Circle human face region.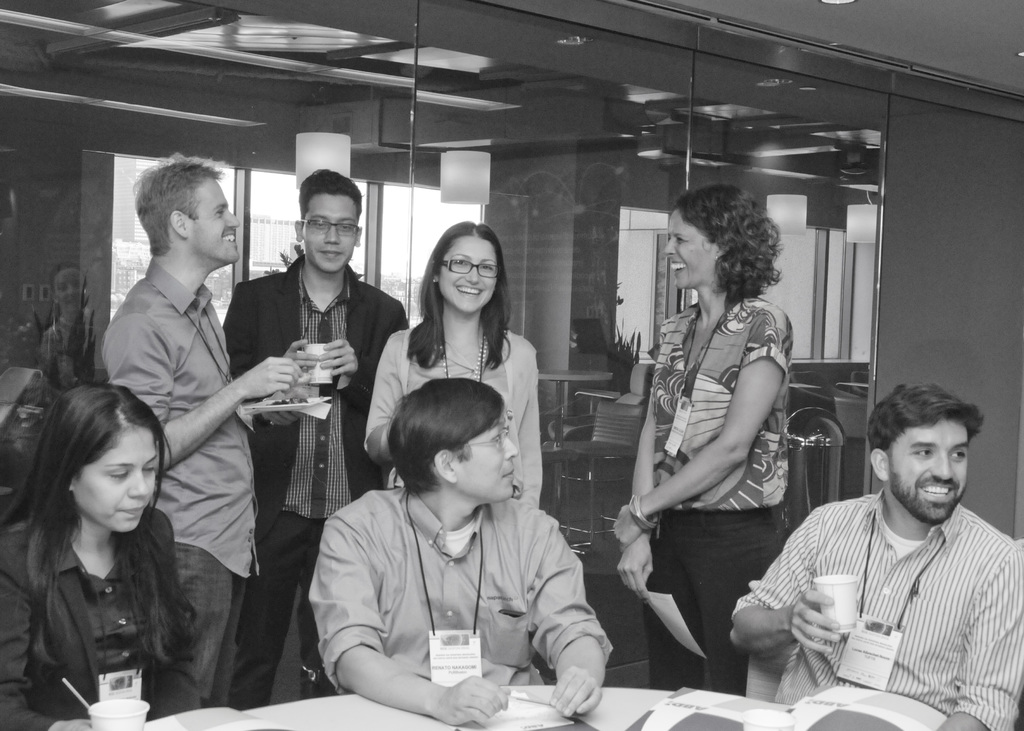
Region: left=442, top=235, right=502, bottom=316.
